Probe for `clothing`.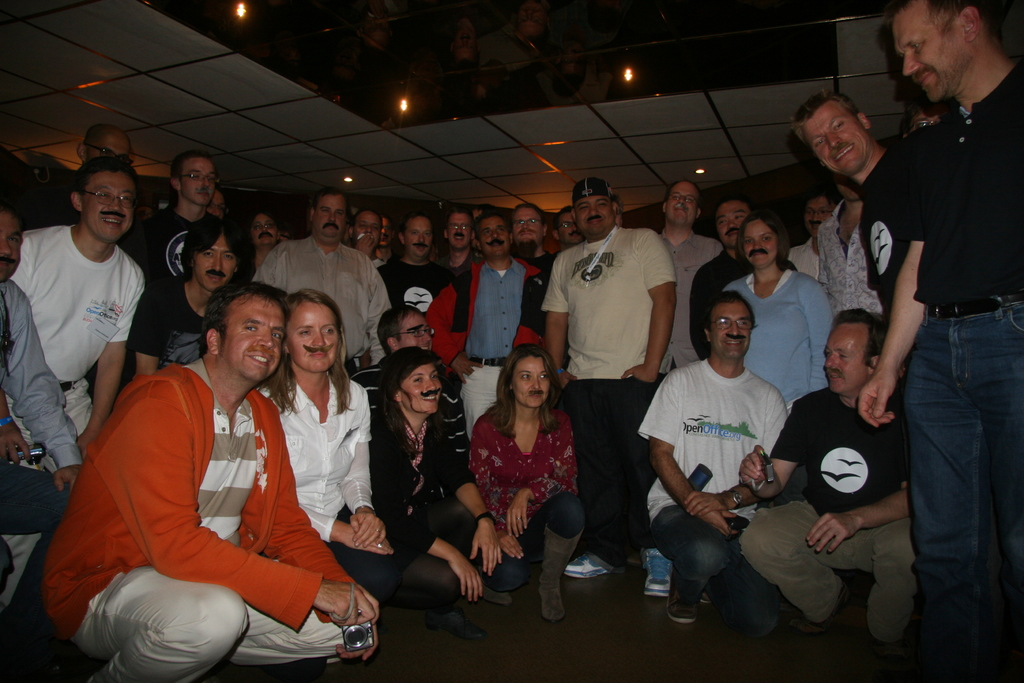
Probe result: left=538, top=222, right=675, bottom=383.
